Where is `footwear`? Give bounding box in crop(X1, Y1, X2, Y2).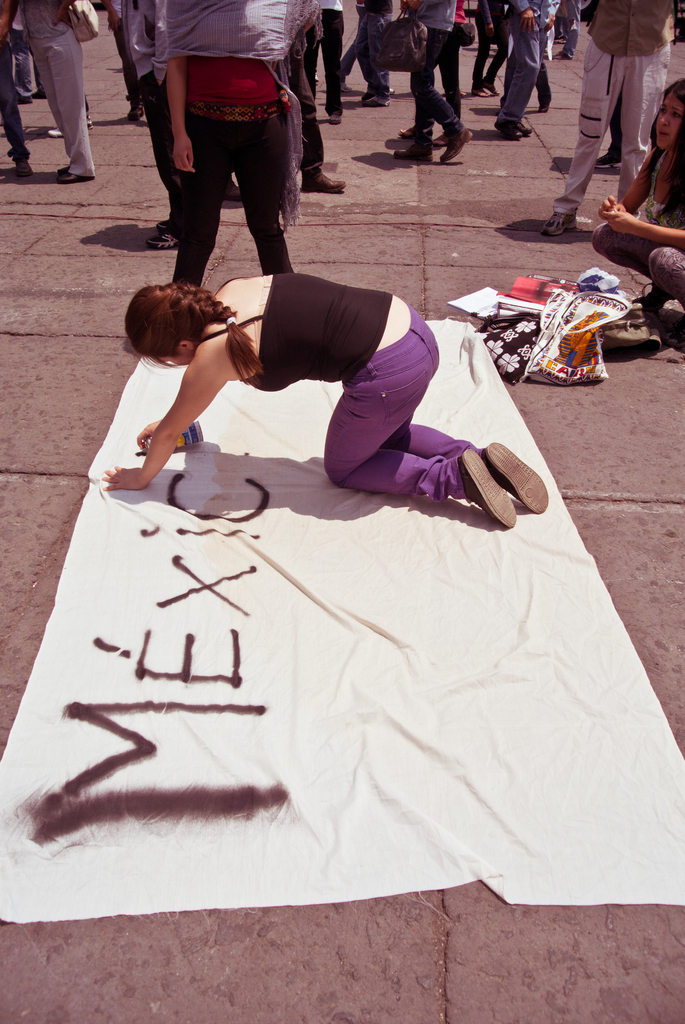
crop(517, 122, 531, 134).
